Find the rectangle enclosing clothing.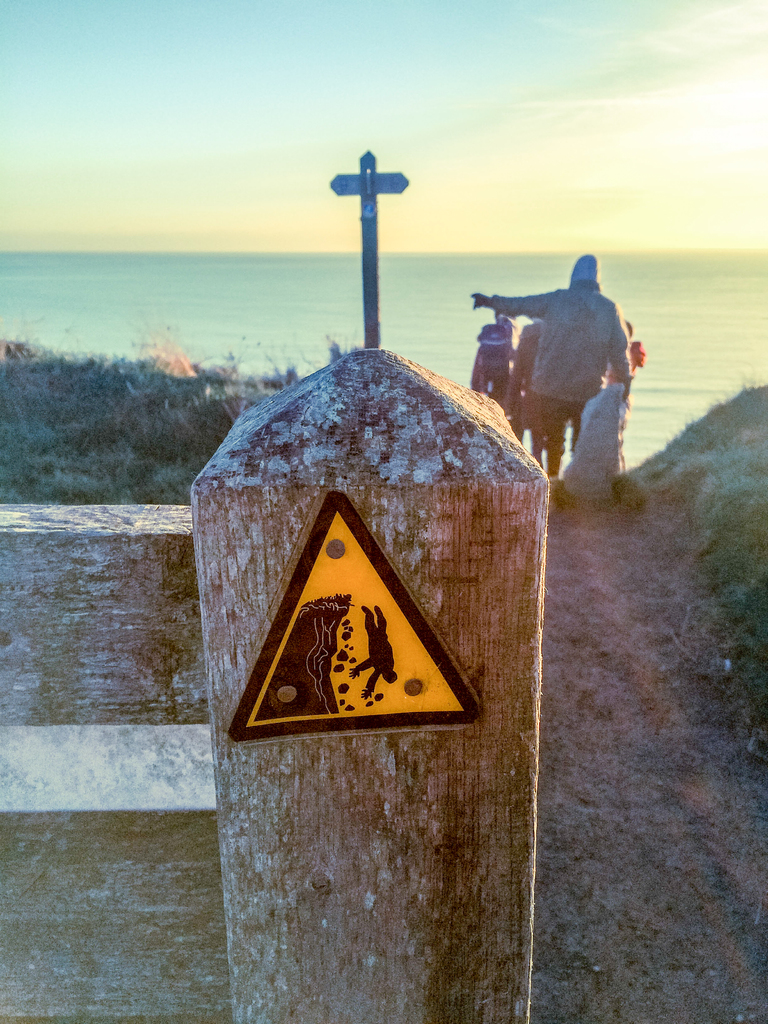
select_region(492, 284, 628, 470).
